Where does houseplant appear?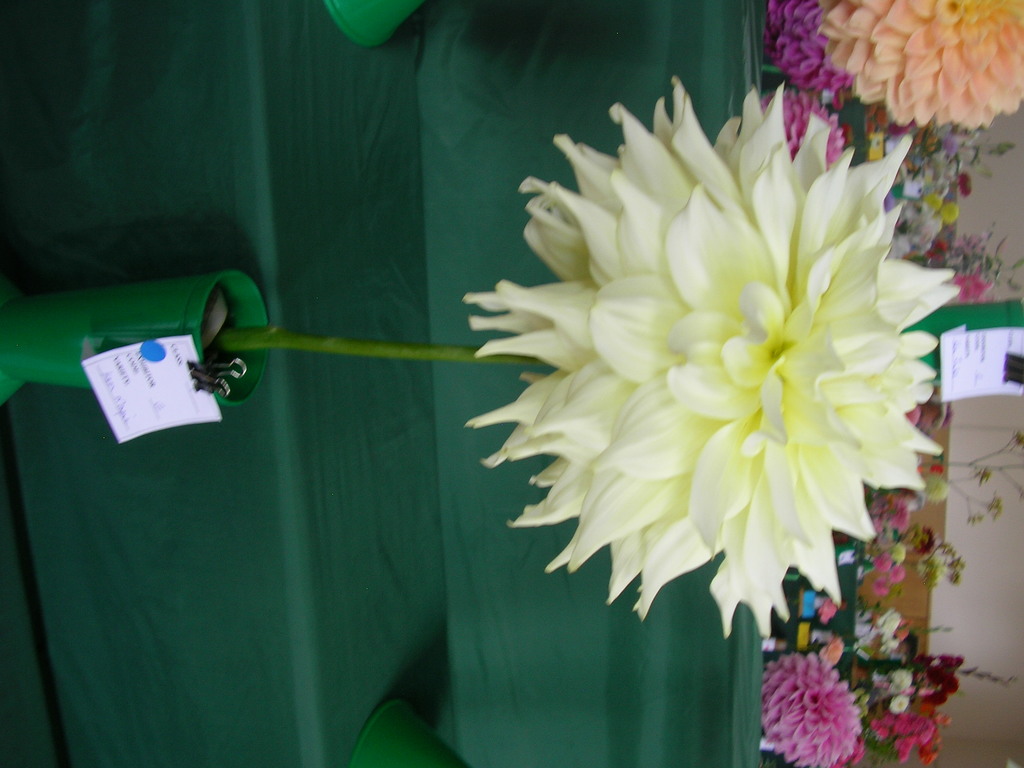
Appears at locate(0, 81, 961, 647).
